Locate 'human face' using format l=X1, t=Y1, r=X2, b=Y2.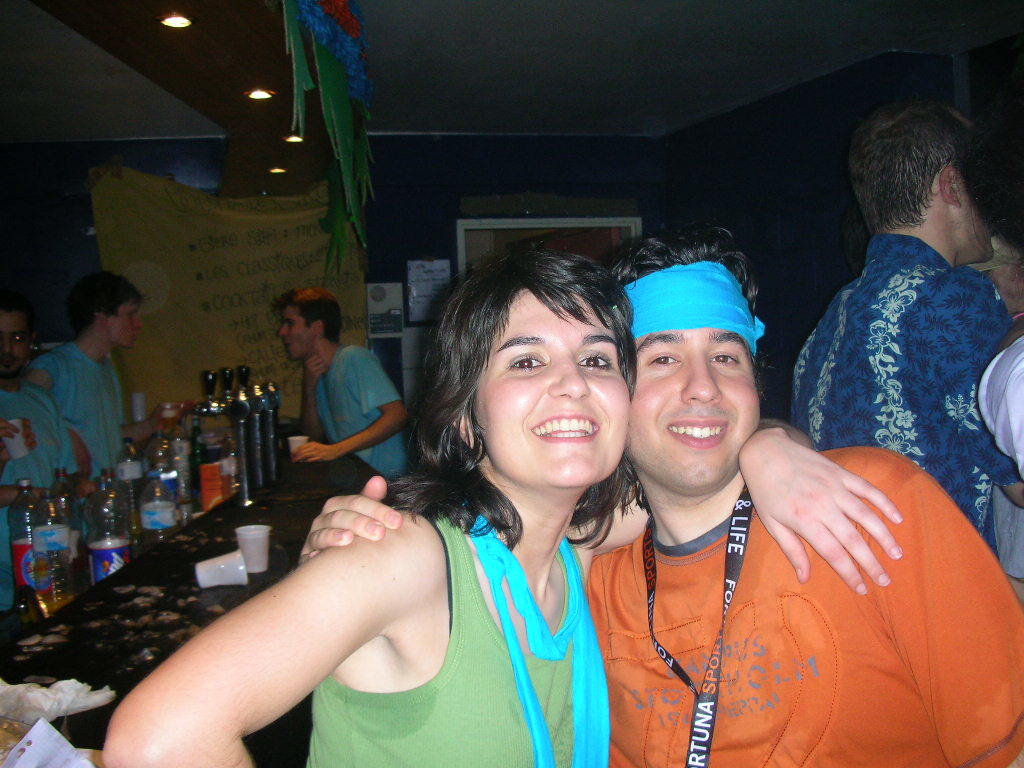
l=278, t=304, r=310, b=358.
